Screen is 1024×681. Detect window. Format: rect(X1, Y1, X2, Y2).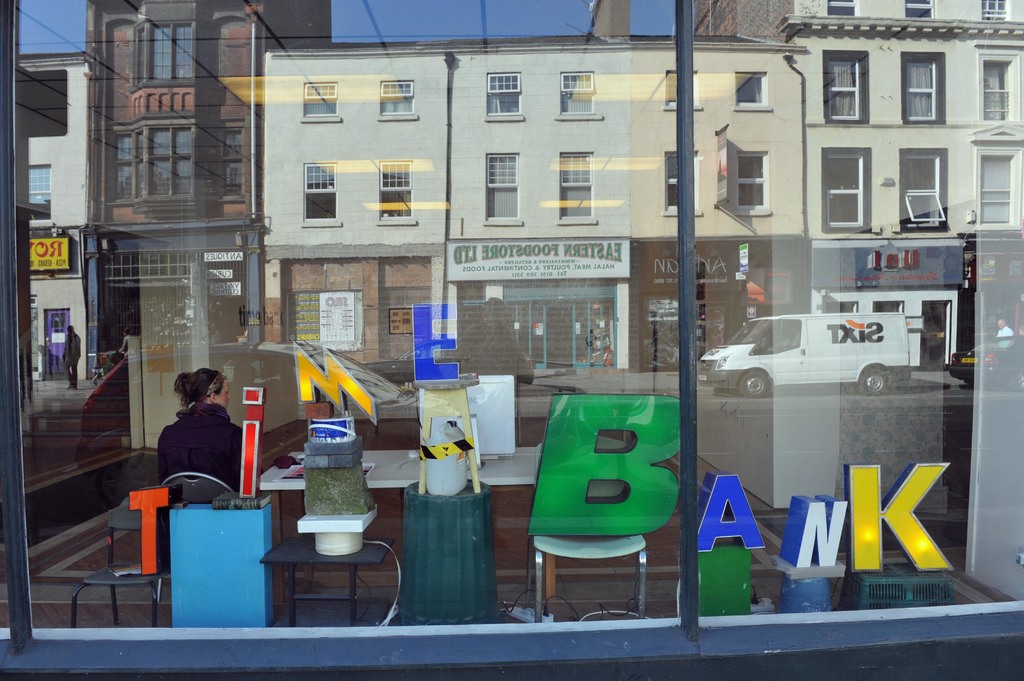
rect(481, 151, 515, 220).
